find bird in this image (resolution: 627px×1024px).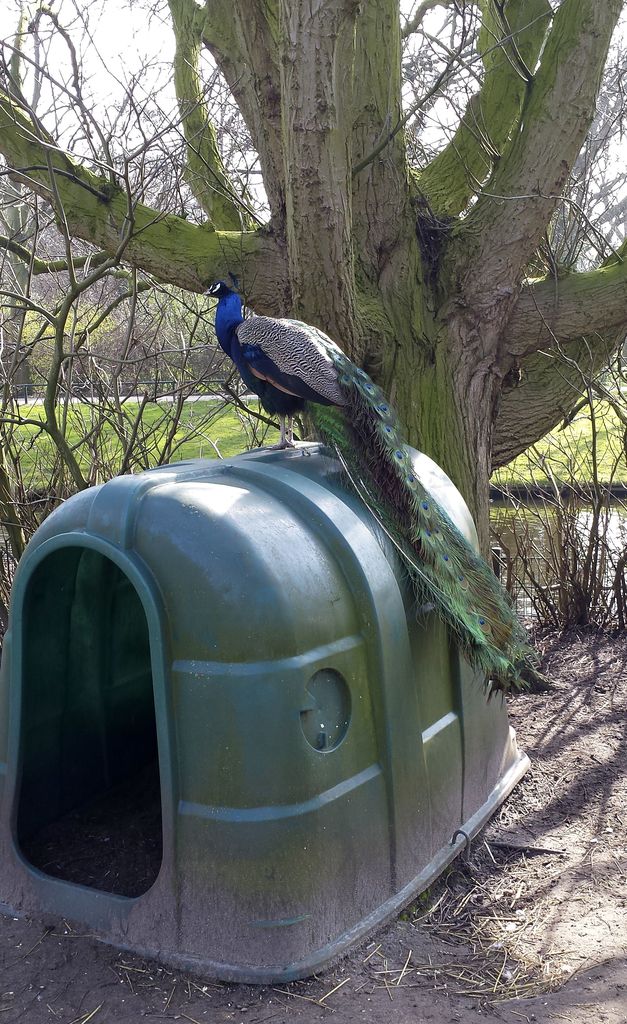
{"x1": 158, "y1": 289, "x2": 513, "y2": 719}.
